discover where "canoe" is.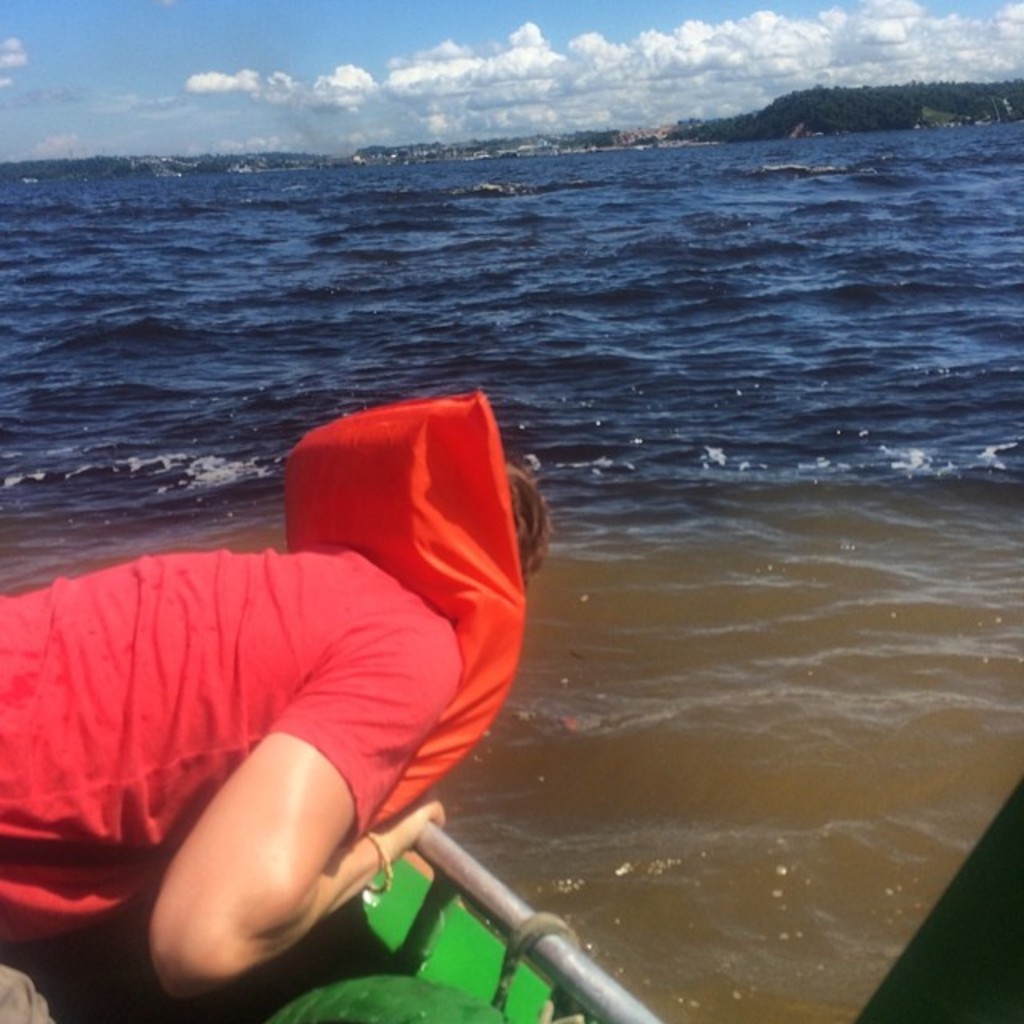
Discovered at (0, 808, 670, 1022).
